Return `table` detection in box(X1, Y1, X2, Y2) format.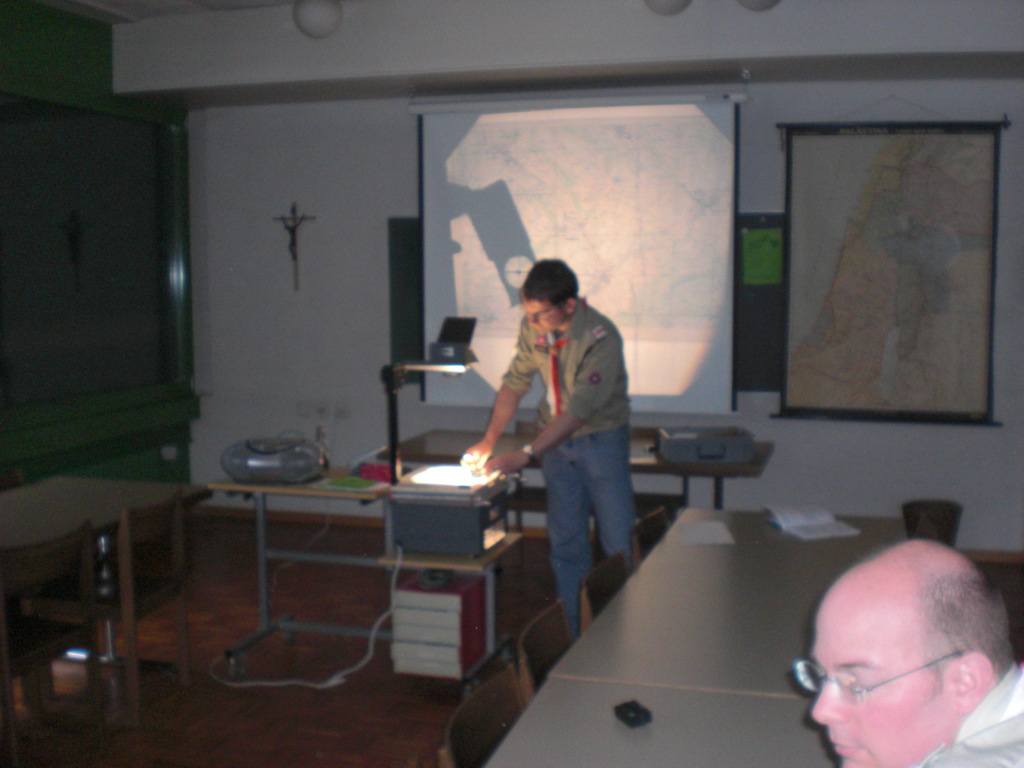
box(378, 430, 781, 509).
